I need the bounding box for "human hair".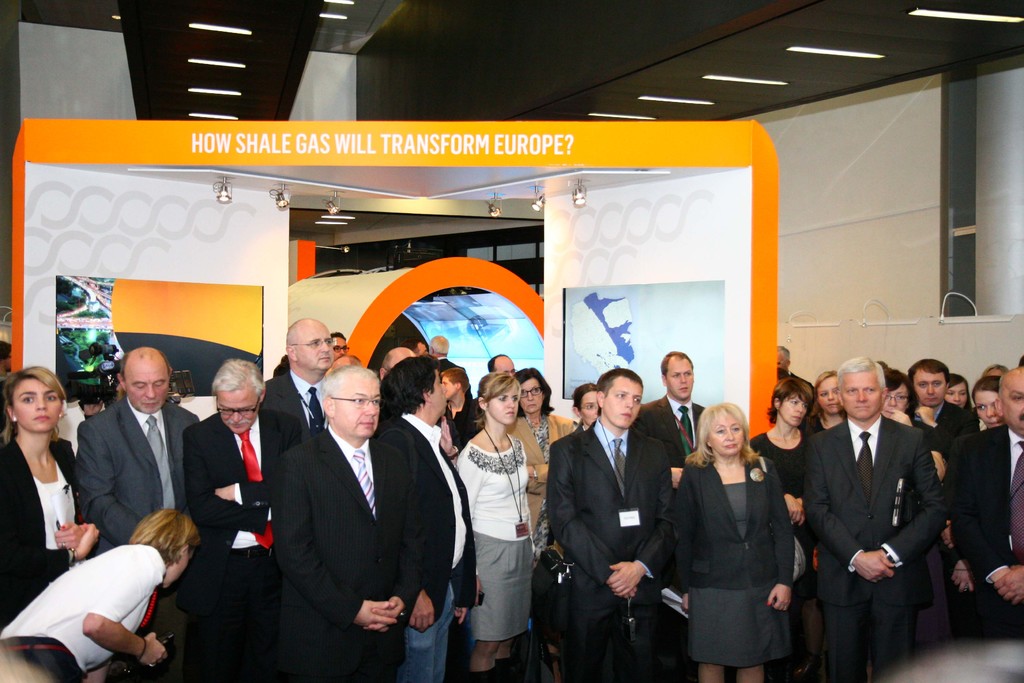
Here it is: (x1=382, y1=350, x2=438, y2=412).
